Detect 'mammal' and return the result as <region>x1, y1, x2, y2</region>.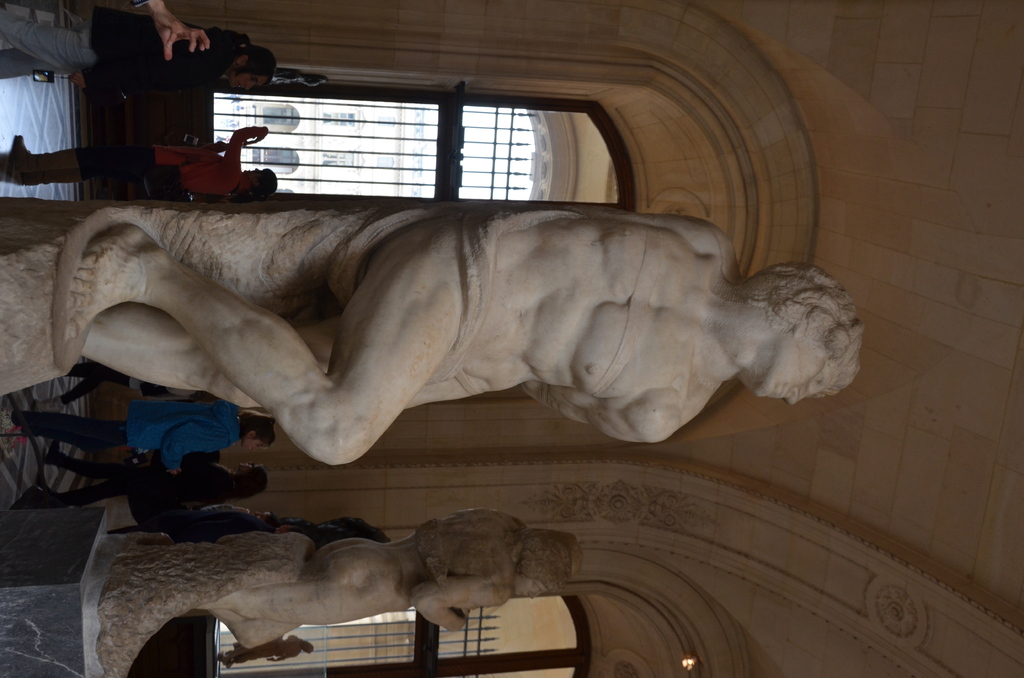
<region>130, 0, 209, 60</region>.
